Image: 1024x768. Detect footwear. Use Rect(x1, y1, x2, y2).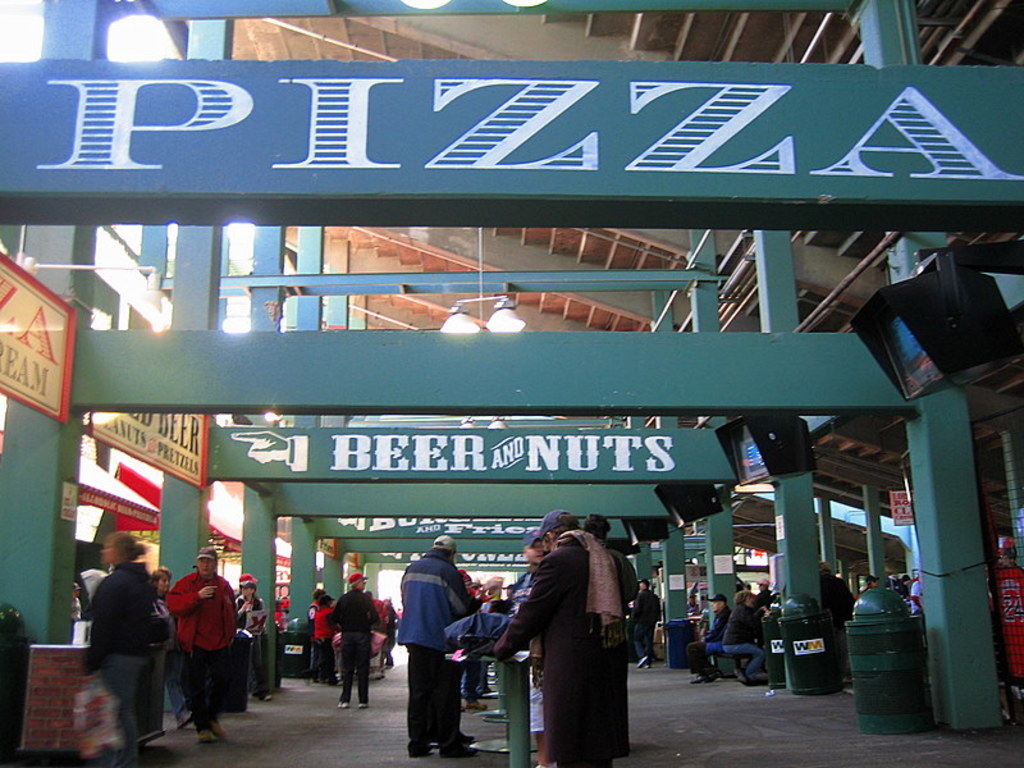
Rect(637, 655, 646, 667).
